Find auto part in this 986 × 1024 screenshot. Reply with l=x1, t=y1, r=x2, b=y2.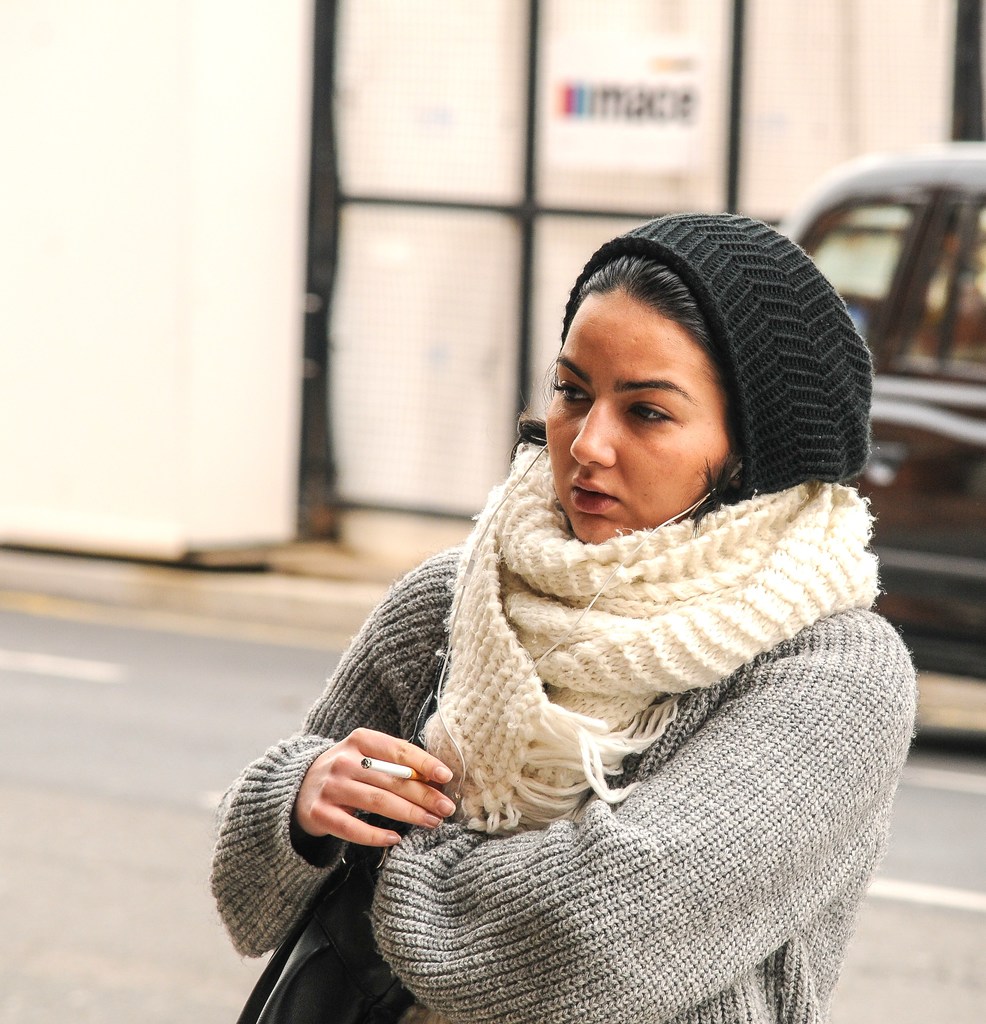
l=850, t=197, r=985, b=643.
